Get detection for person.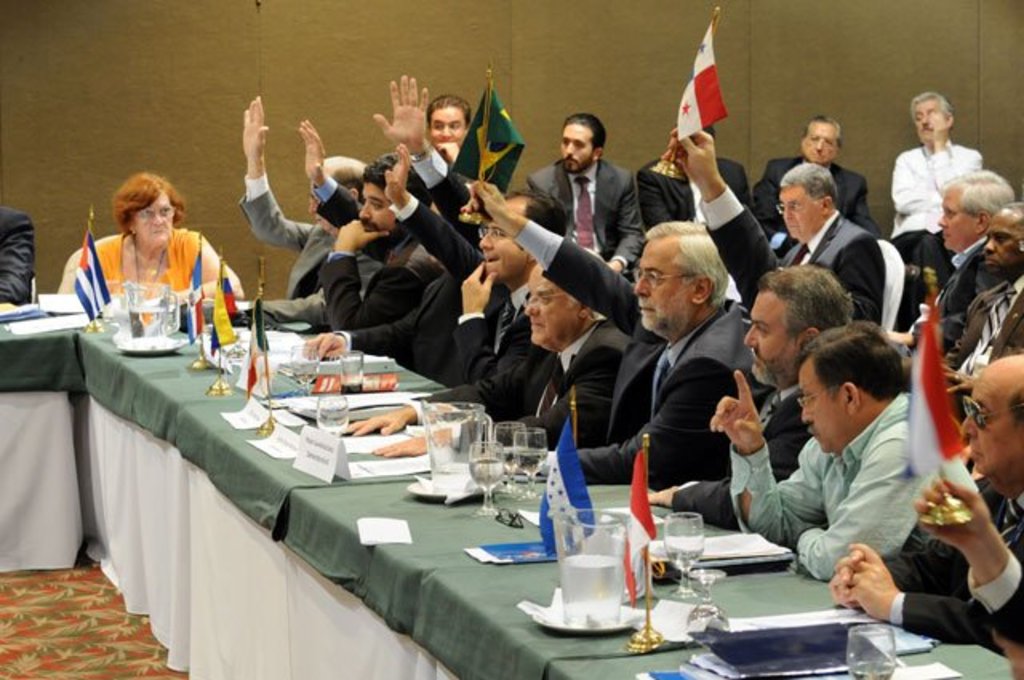
Detection: l=528, t=112, r=648, b=278.
